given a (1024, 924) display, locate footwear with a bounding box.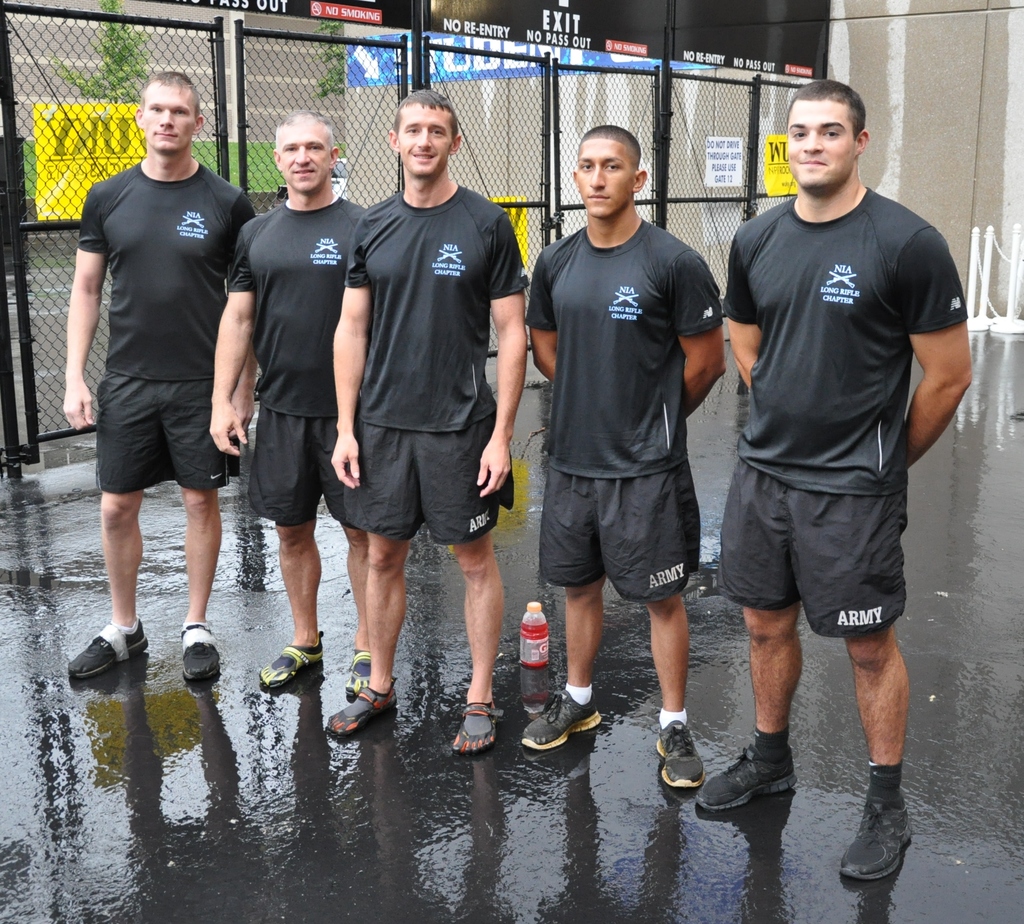
Located: left=522, top=688, right=603, bottom=745.
